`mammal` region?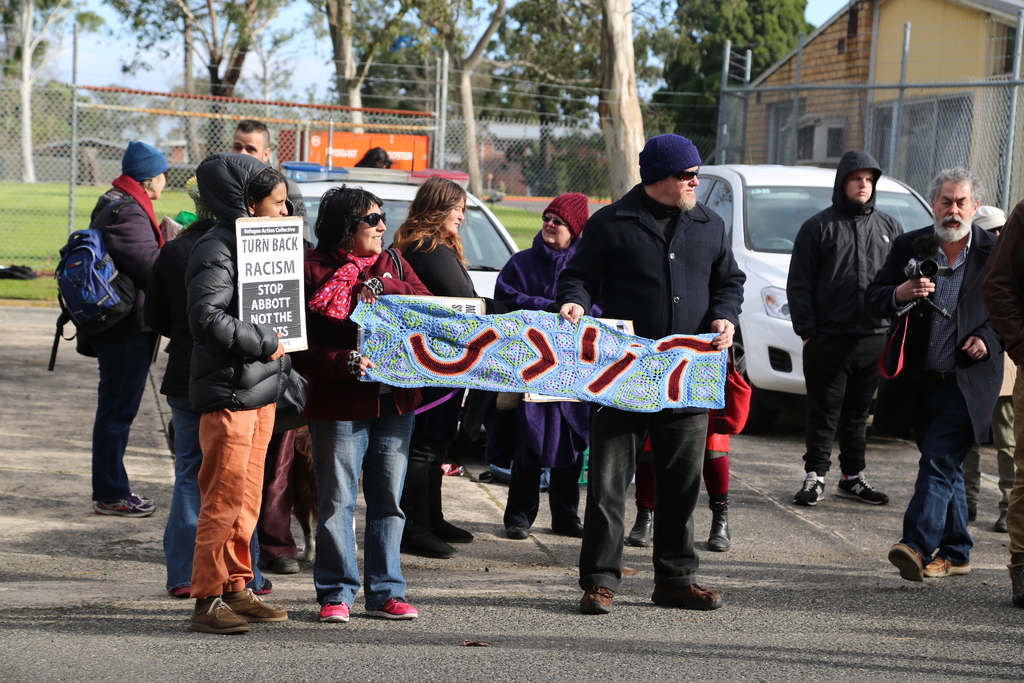
crop(802, 162, 920, 519)
